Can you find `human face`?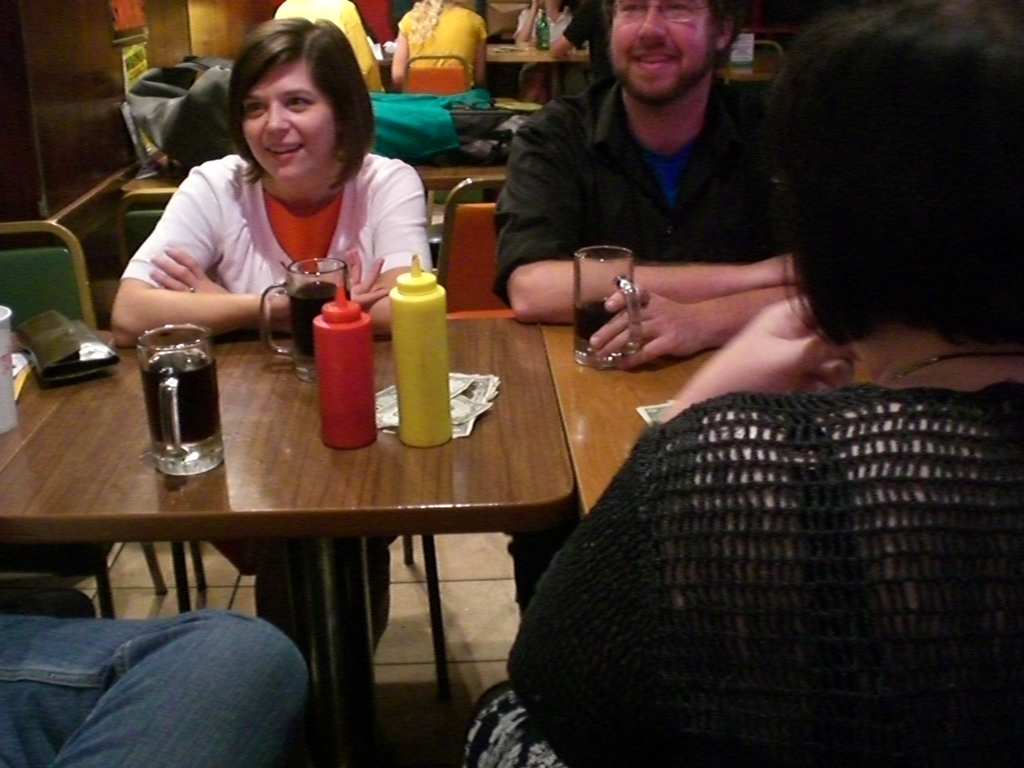
Yes, bounding box: [left=237, top=65, right=337, bottom=187].
